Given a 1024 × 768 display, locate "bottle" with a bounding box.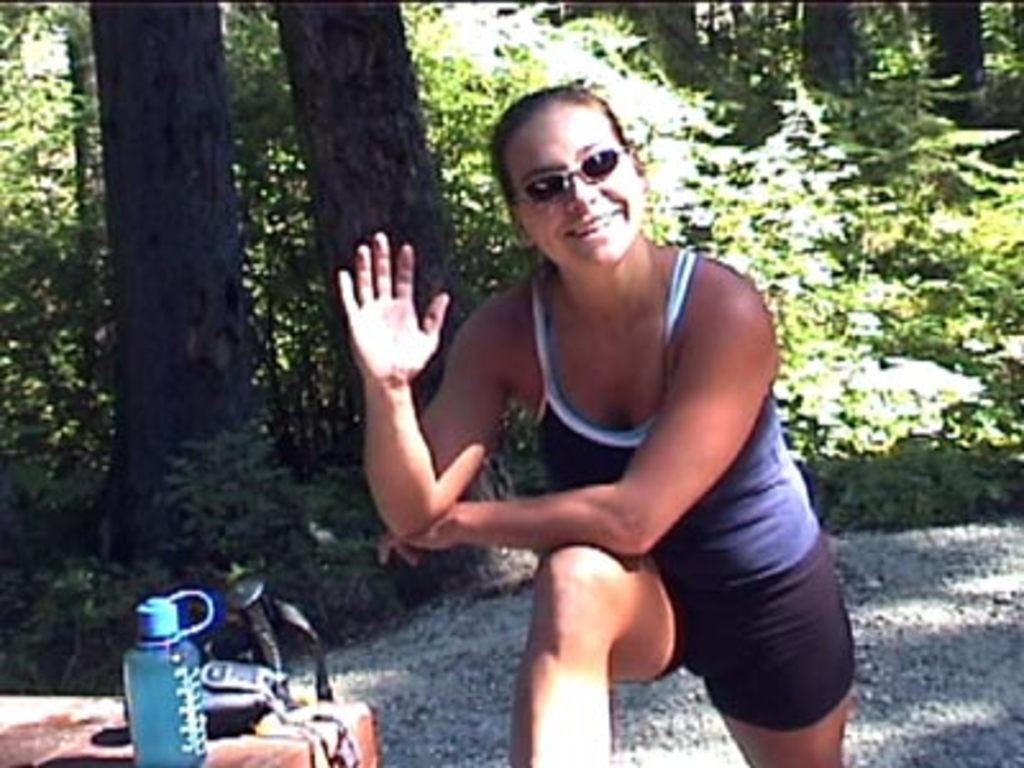
Located: Rect(120, 589, 215, 765).
